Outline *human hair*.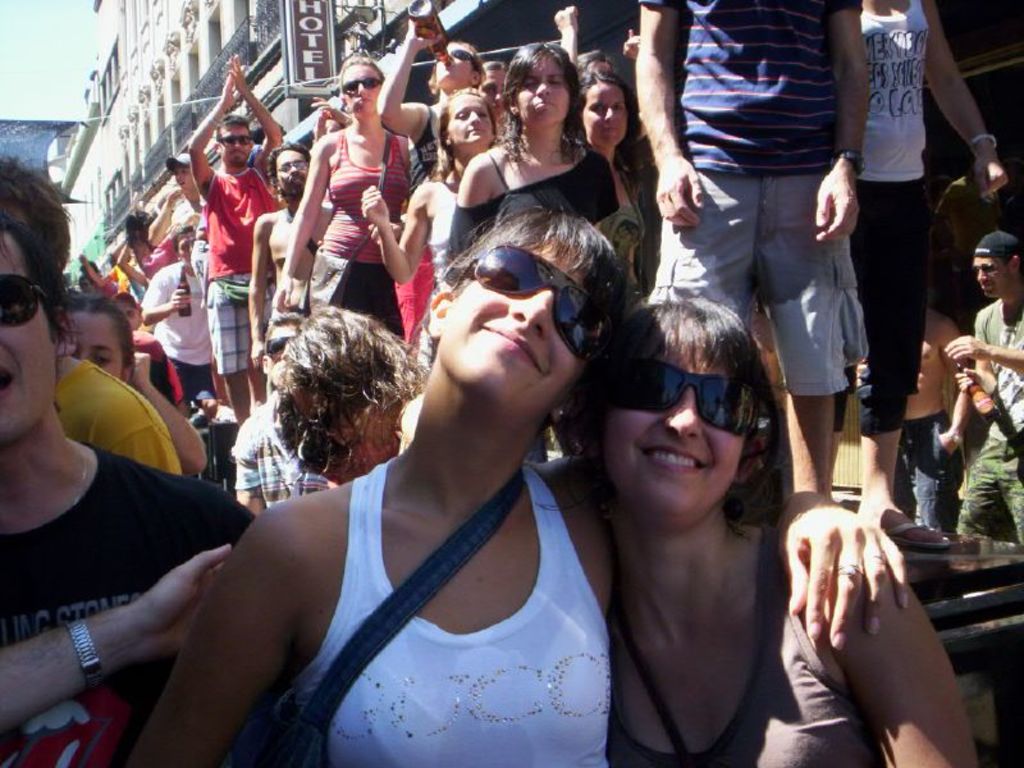
Outline: select_region(580, 45, 643, 166).
